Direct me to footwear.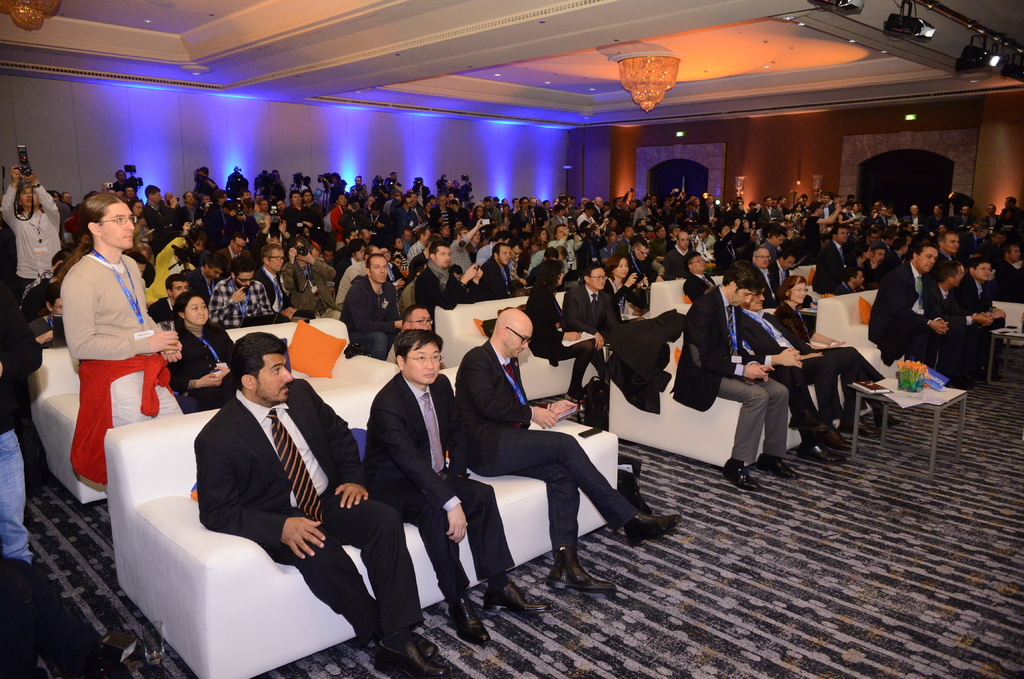
Direction: left=723, top=460, right=761, bottom=489.
